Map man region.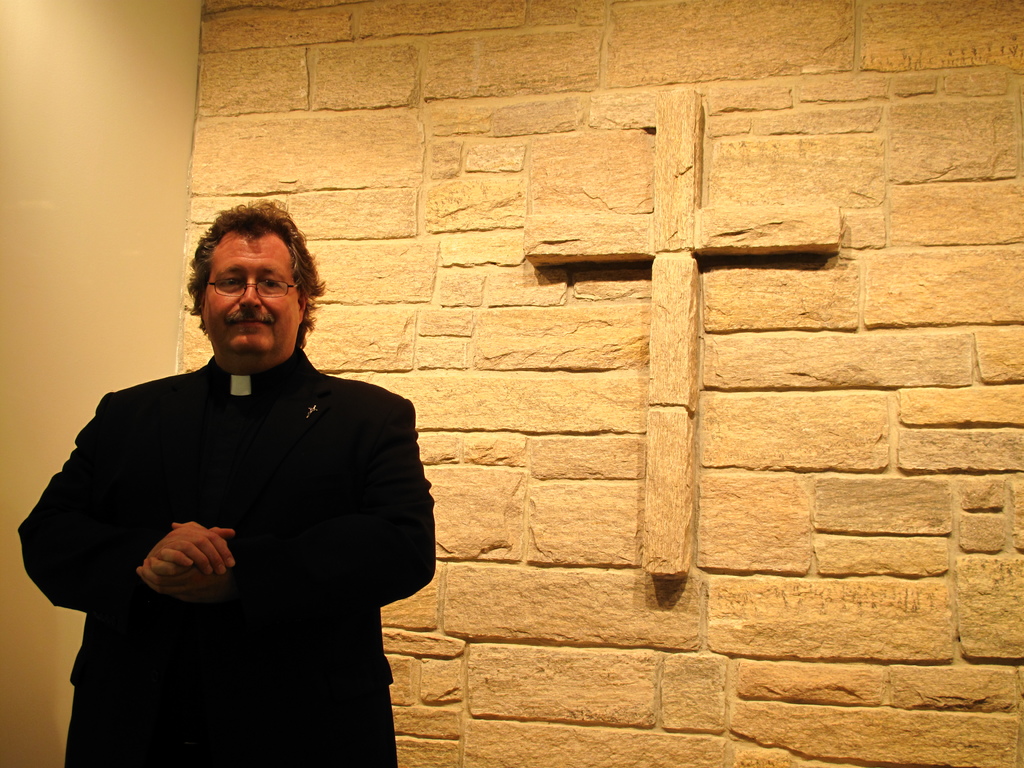
Mapped to {"left": 28, "top": 203, "right": 442, "bottom": 732}.
